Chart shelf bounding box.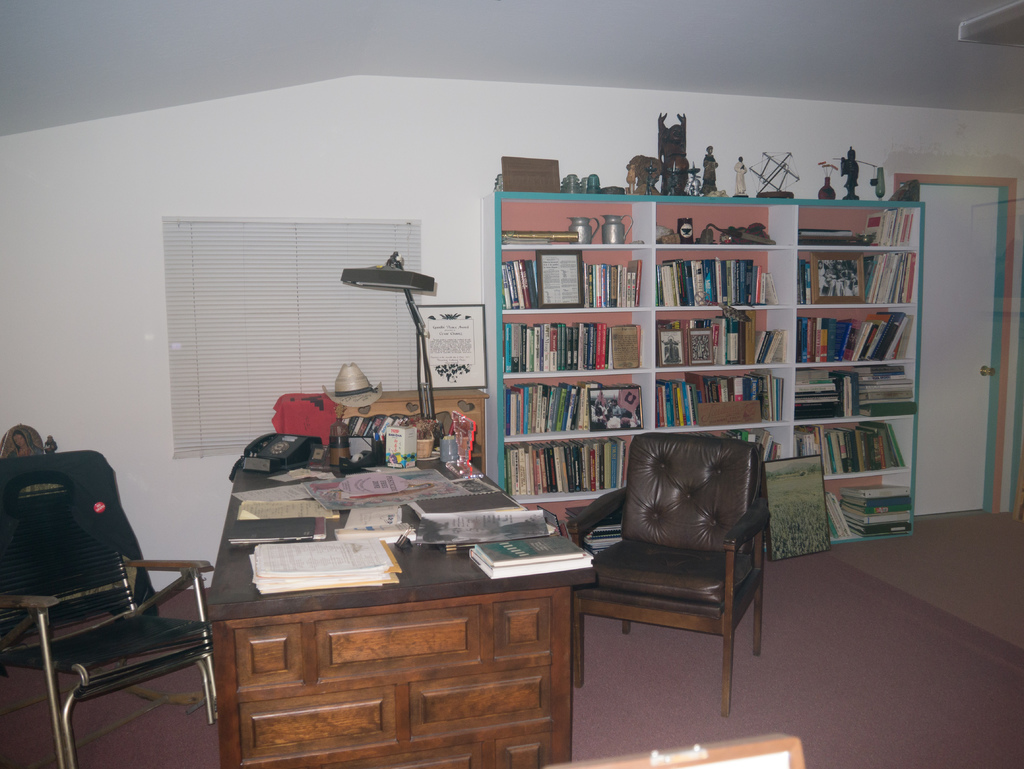
Charted: bbox=(488, 181, 887, 517).
